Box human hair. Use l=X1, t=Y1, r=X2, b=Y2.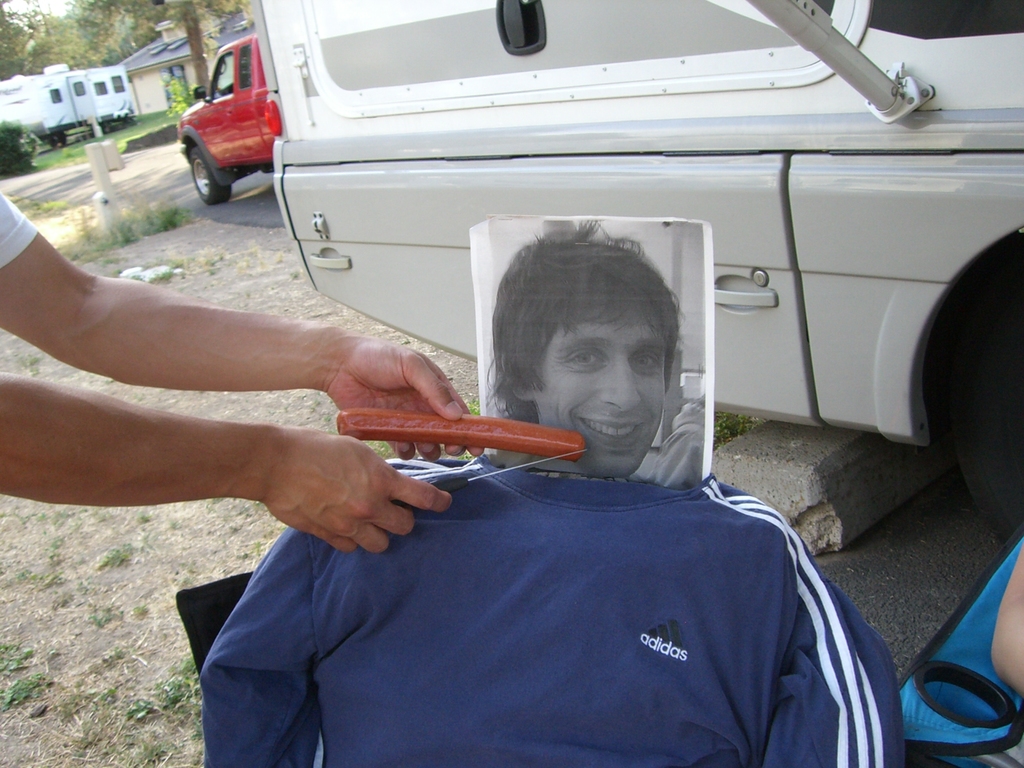
l=505, t=225, r=676, b=433.
